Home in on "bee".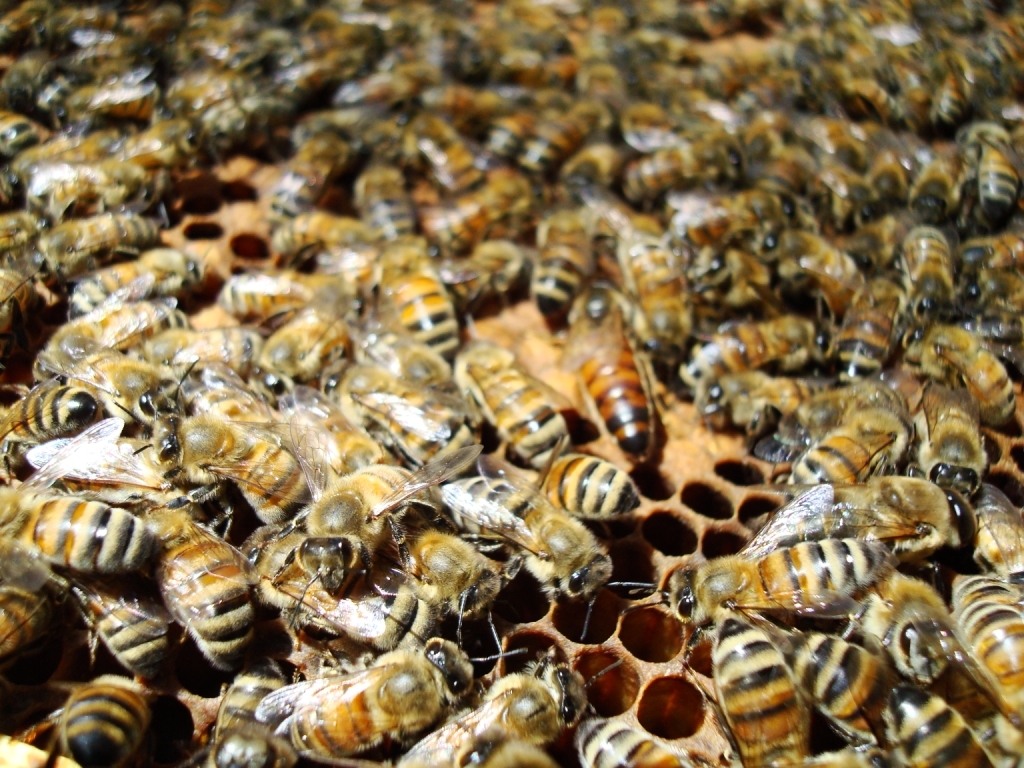
Homed in at box=[0, 583, 60, 666].
